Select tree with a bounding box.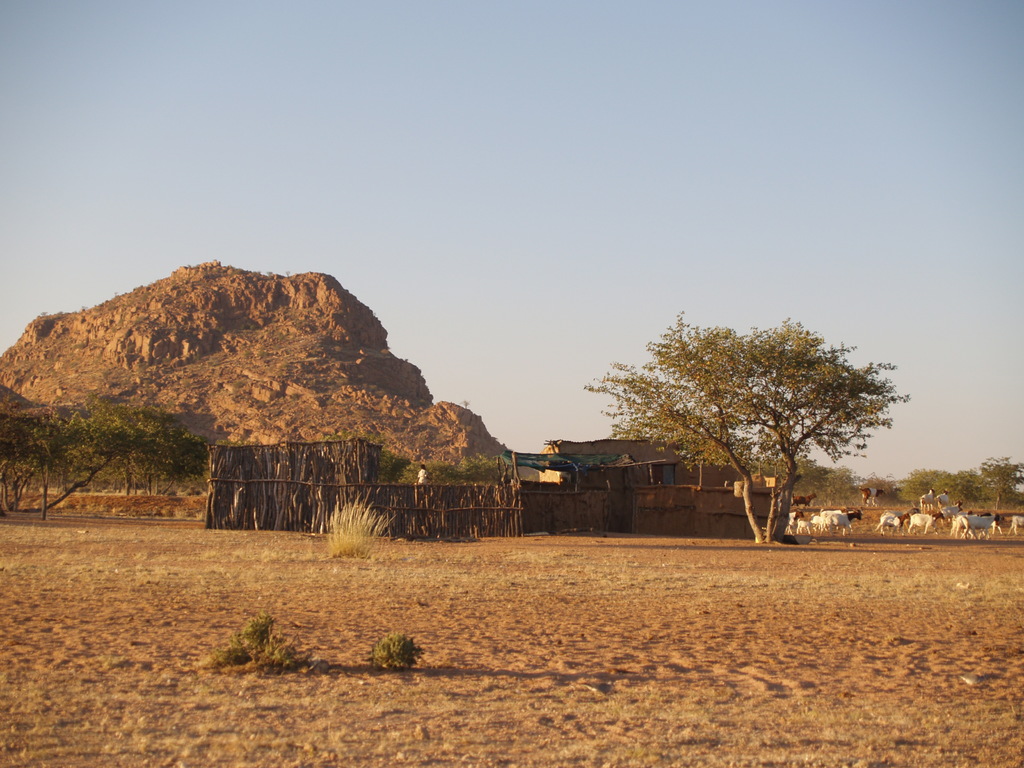
[left=0, top=393, right=207, bottom=505].
